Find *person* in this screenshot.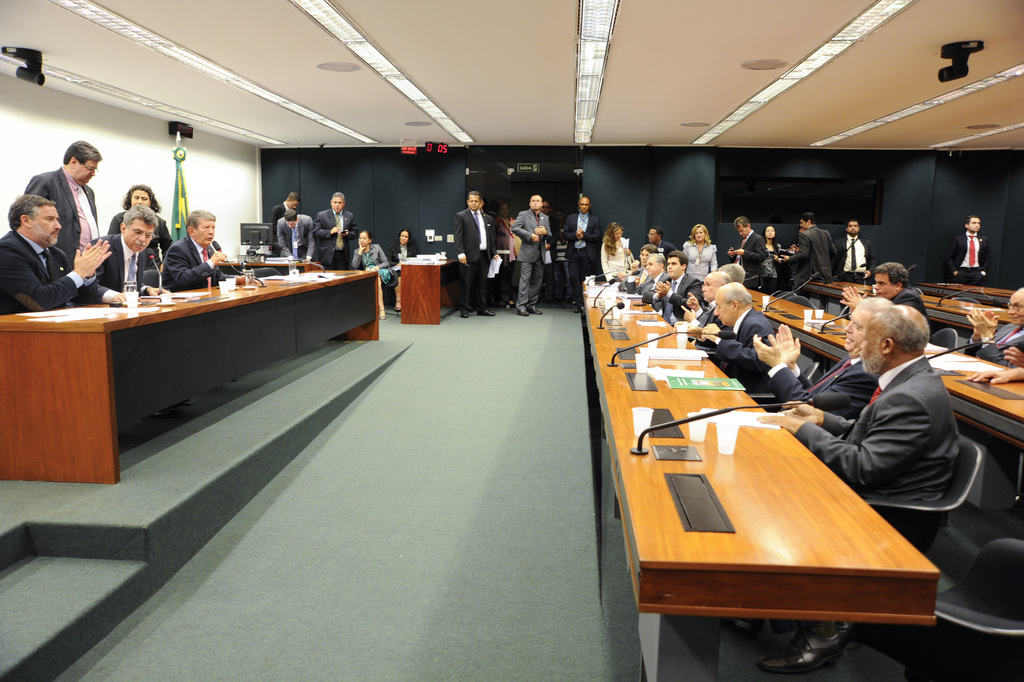
The bounding box for *person* is <region>765, 221, 791, 261</region>.
